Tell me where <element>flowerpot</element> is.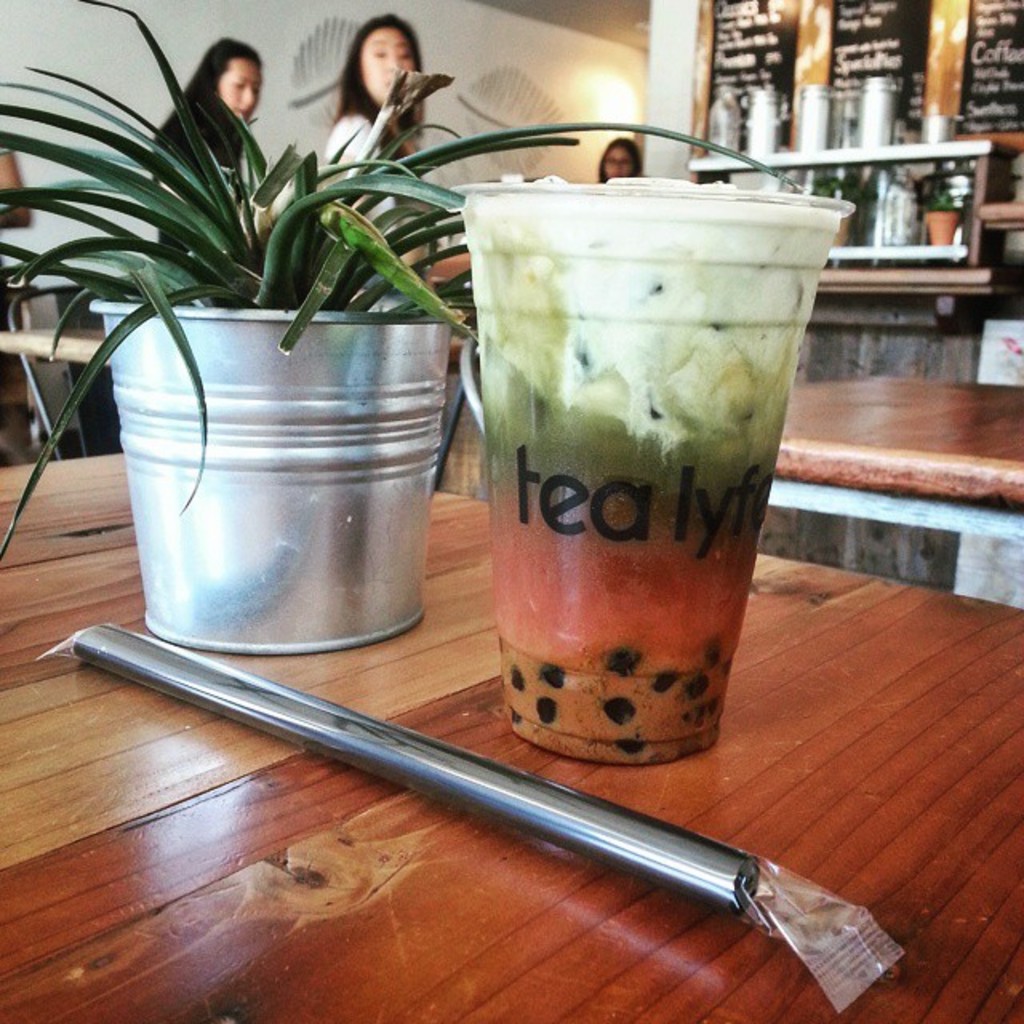
<element>flowerpot</element> is at [left=107, top=272, right=475, bottom=654].
